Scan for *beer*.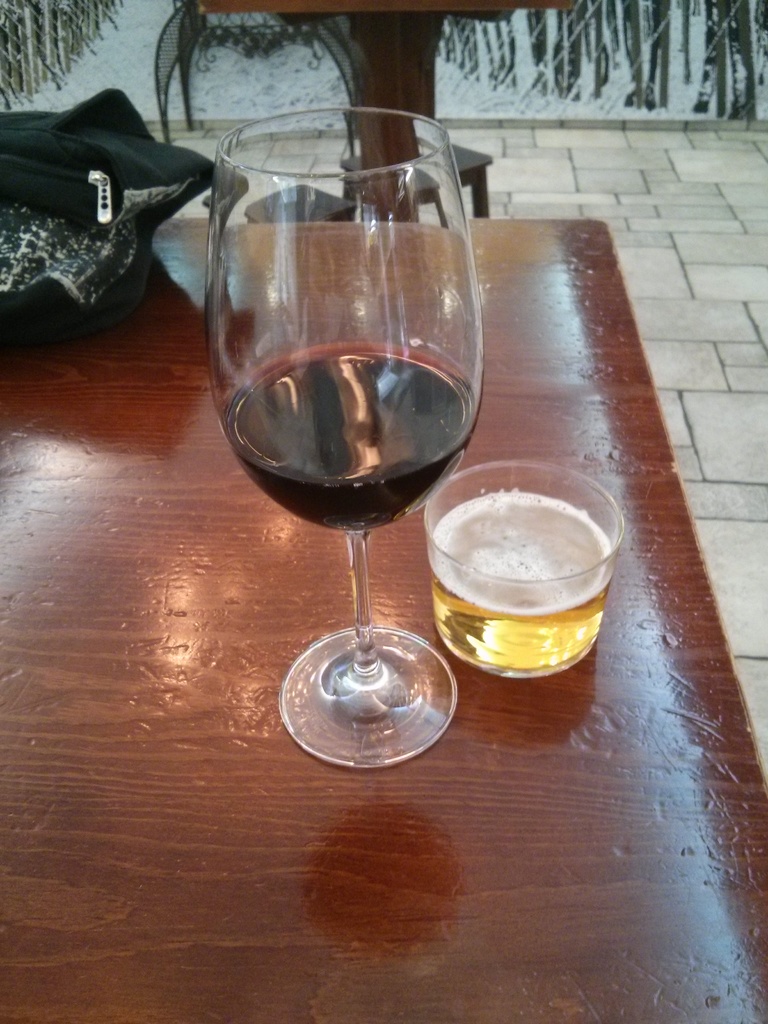
Scan result: 414:452:645:699.
